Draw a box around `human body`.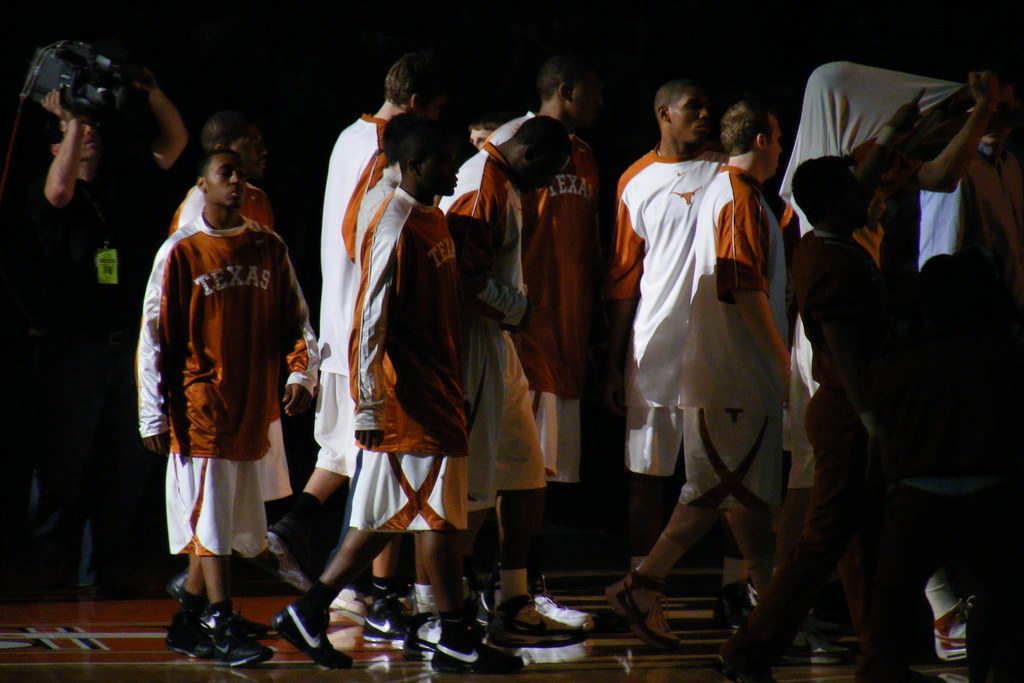
417:145:580:648.
